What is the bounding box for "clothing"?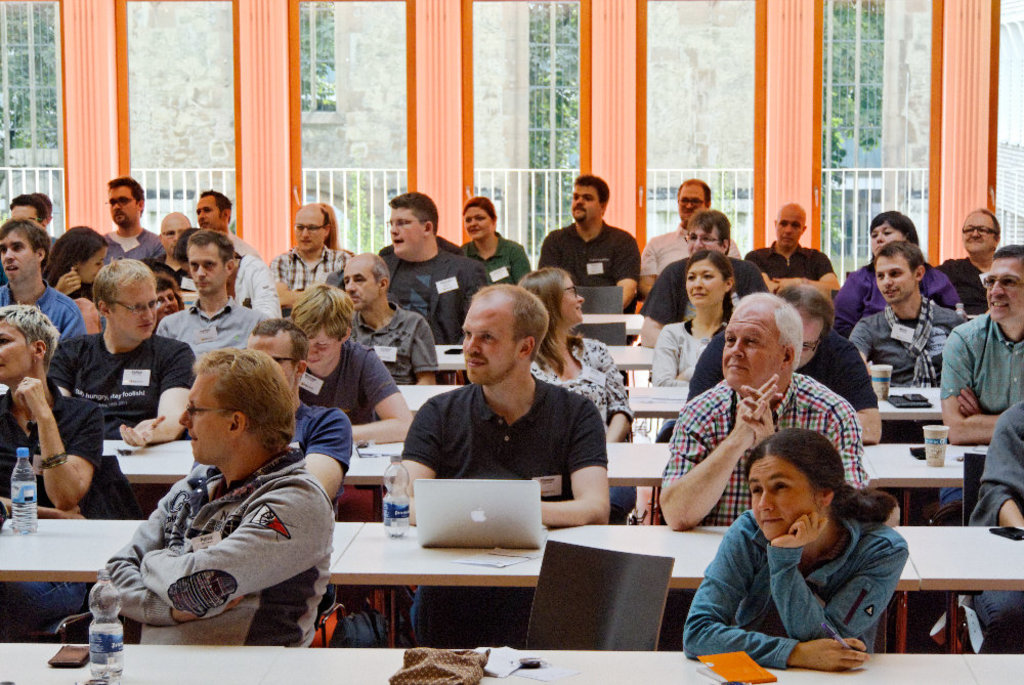
967 402 1023 655.
